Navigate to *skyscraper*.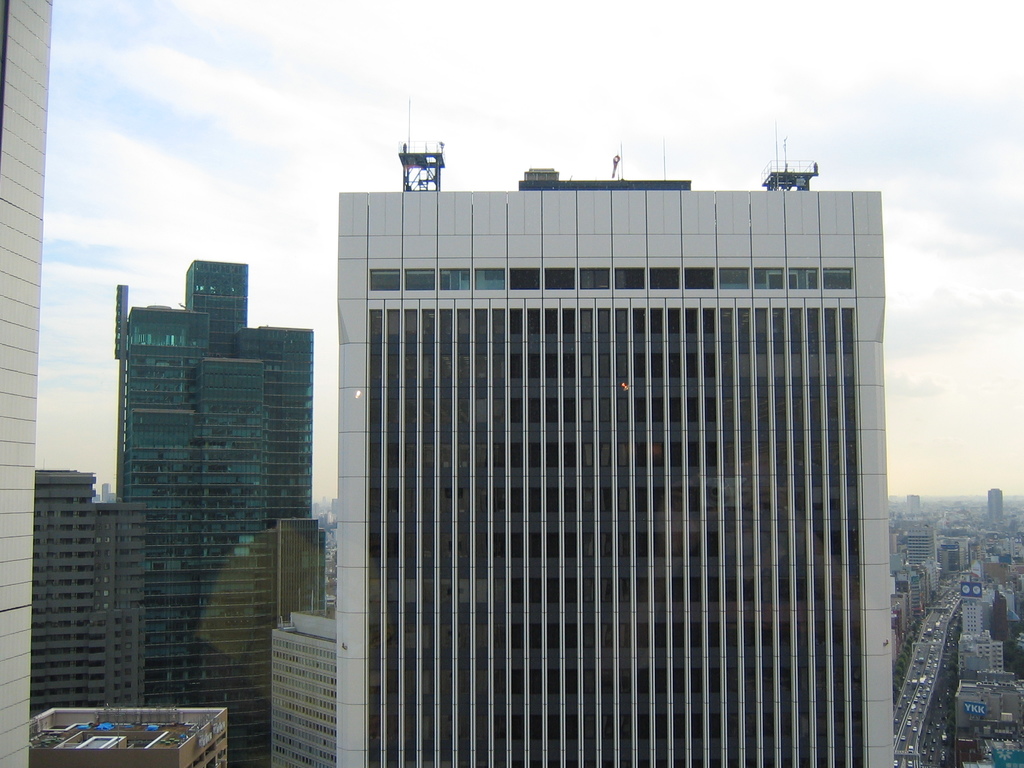
Navigation target: 331/134/892/767.
